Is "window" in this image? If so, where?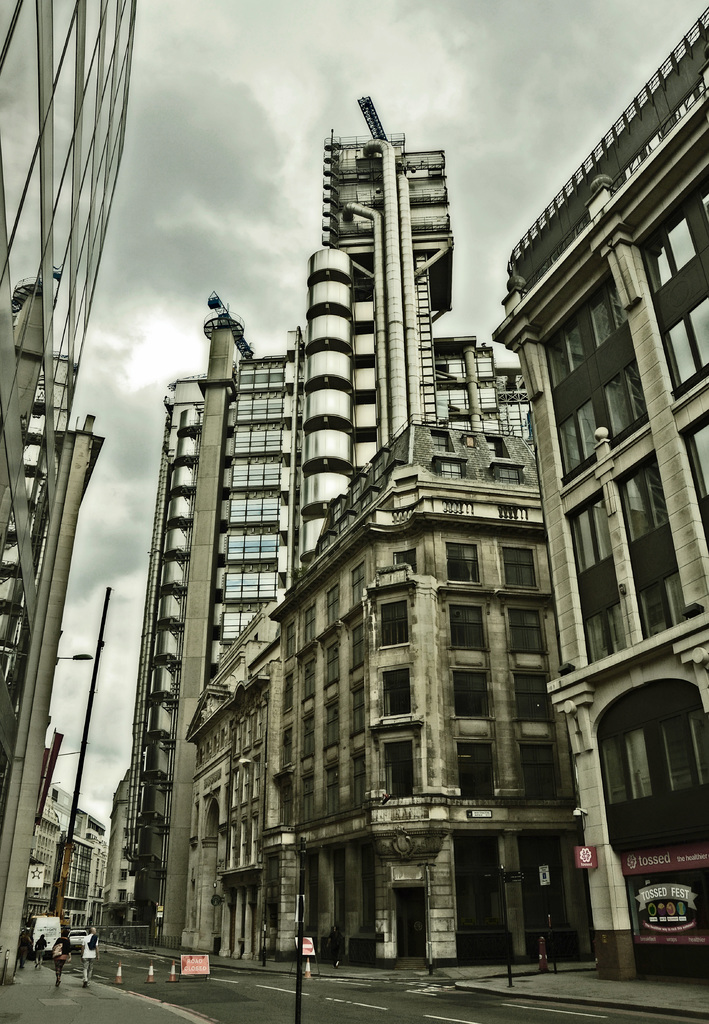
Yes, at [x1=301, y1=715, x2=317, y2=755].
